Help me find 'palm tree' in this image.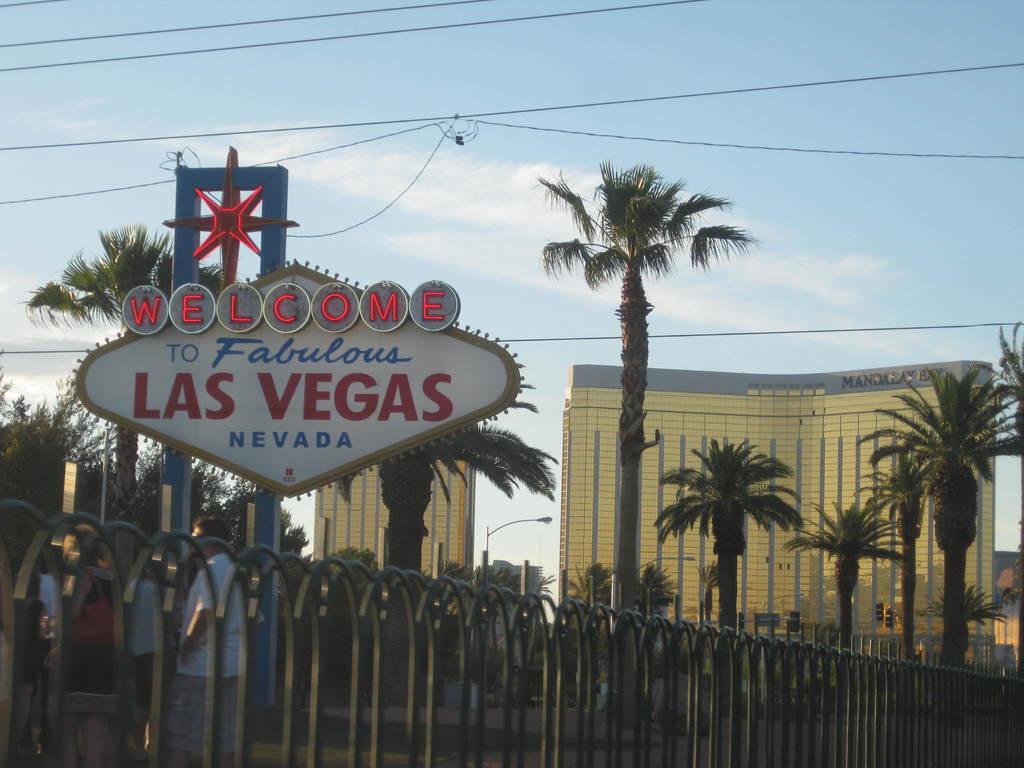
Found it: x1=544, y1=163, x2=726, y2=647.
